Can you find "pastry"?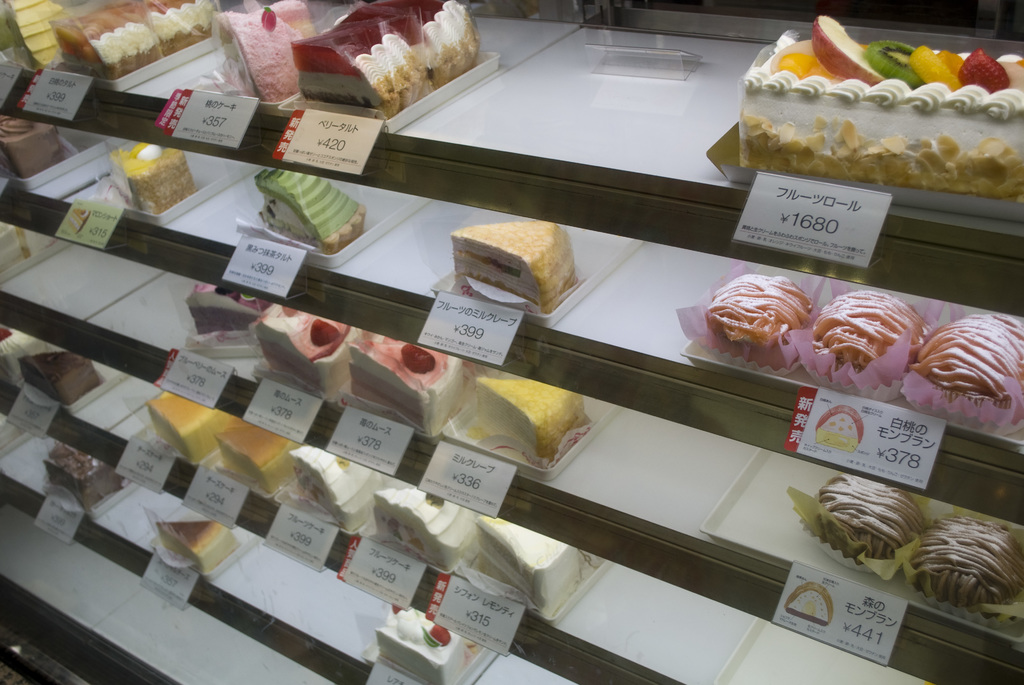
Yes, bounding box: {"x1": 214, "y1": 2, "x2": 306, "y2": 109}.
